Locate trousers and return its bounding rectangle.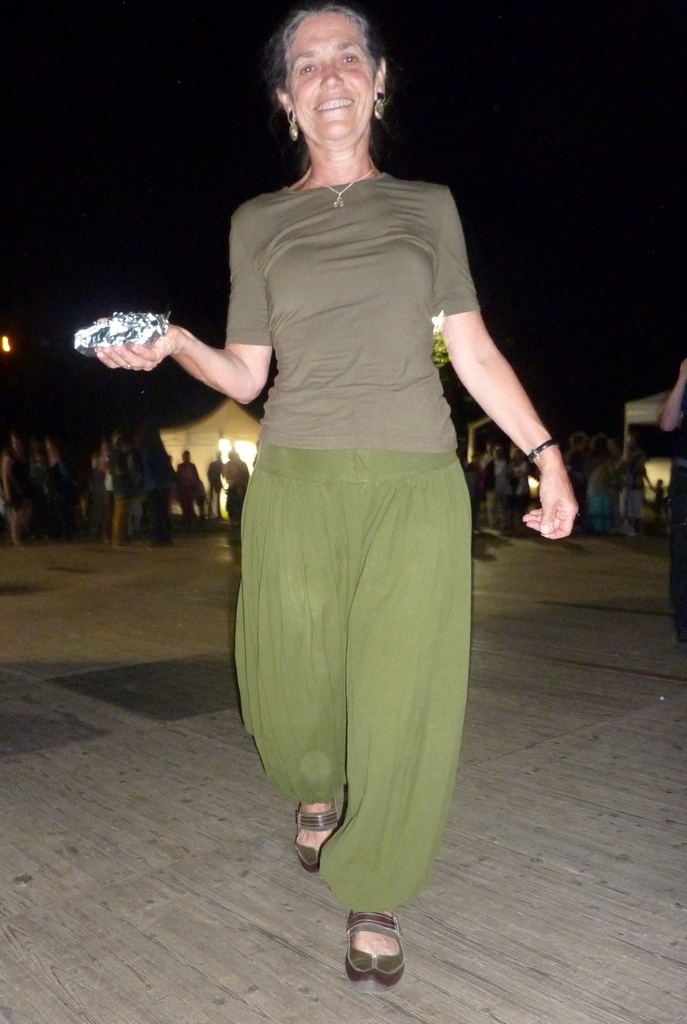
(x1=145, y1=485, x2=170, y2=548).
